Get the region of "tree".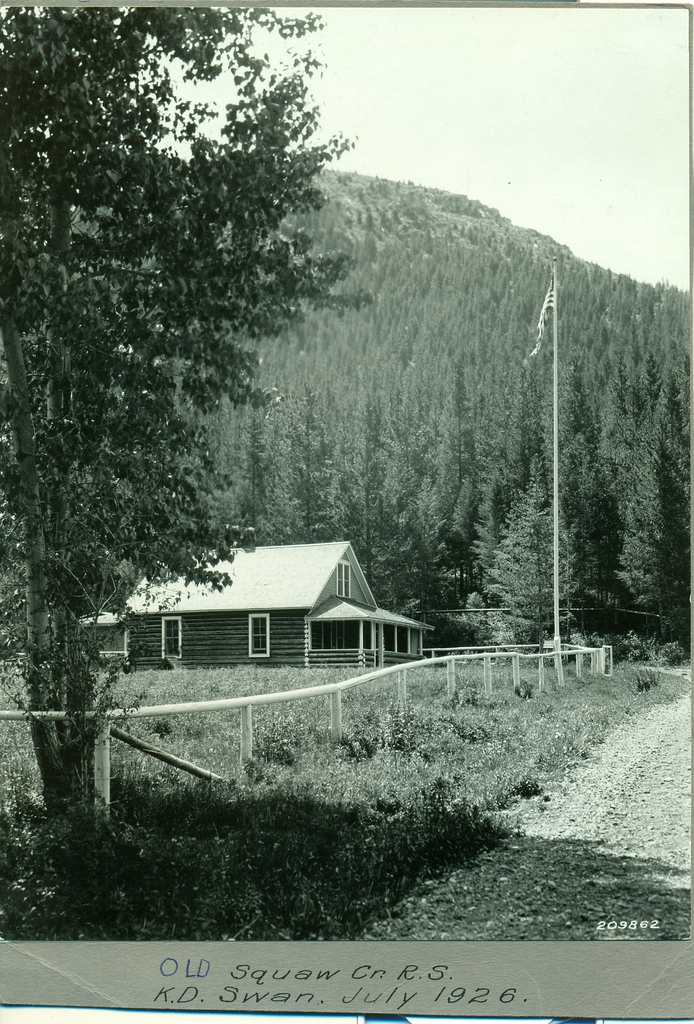
611/431/693/660.
